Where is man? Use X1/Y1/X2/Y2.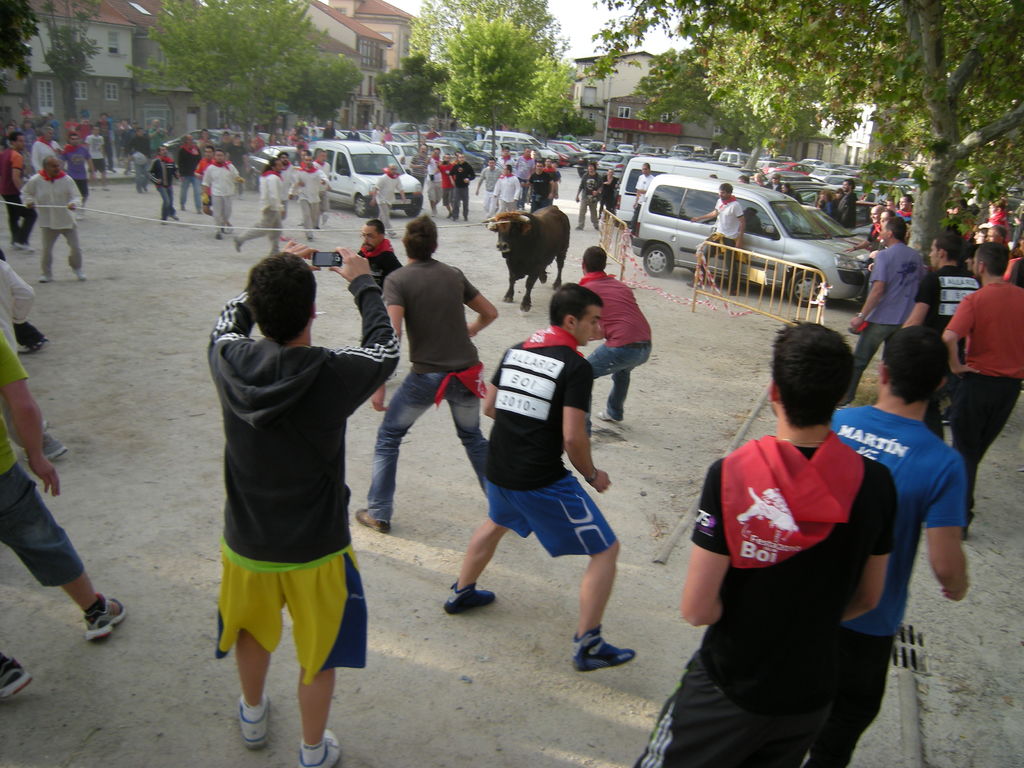
627/316/898/767.
